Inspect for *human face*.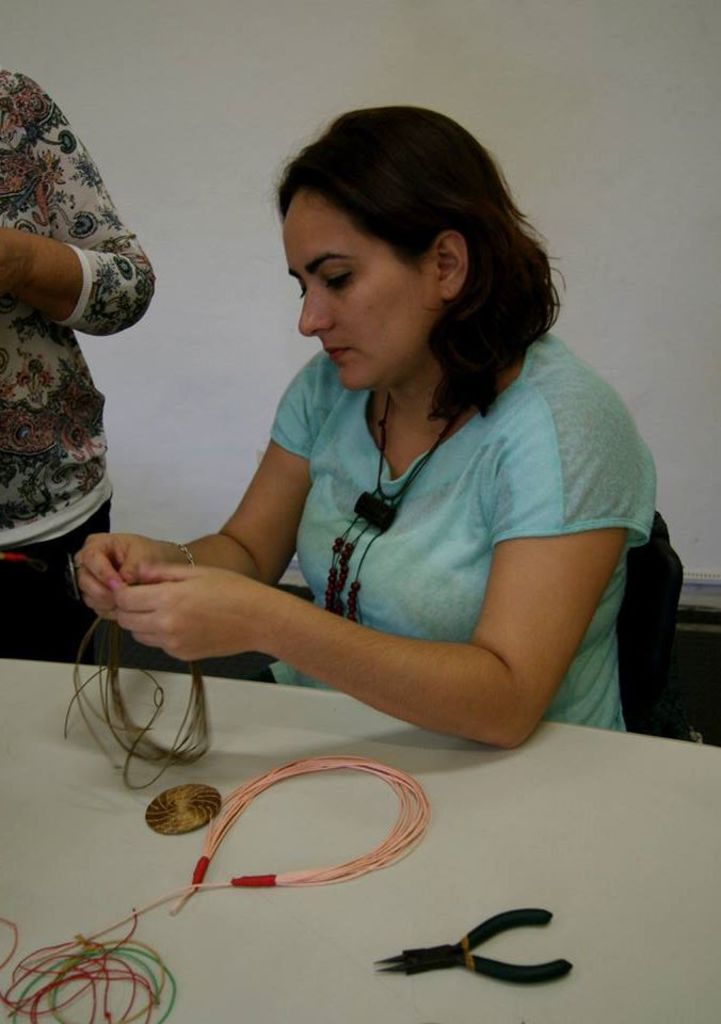
Inspection: pyautogui.locateOnScreen(288, 187, 429, 389).
